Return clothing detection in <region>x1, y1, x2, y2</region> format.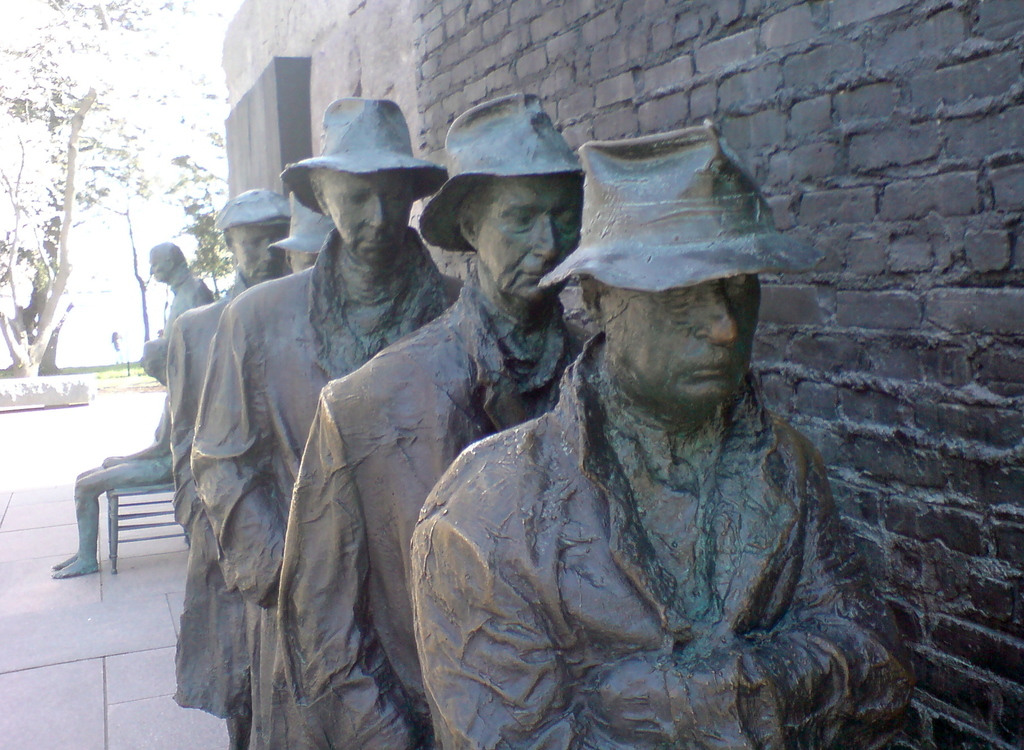
<region>163, 273, 252, 749</region>.
